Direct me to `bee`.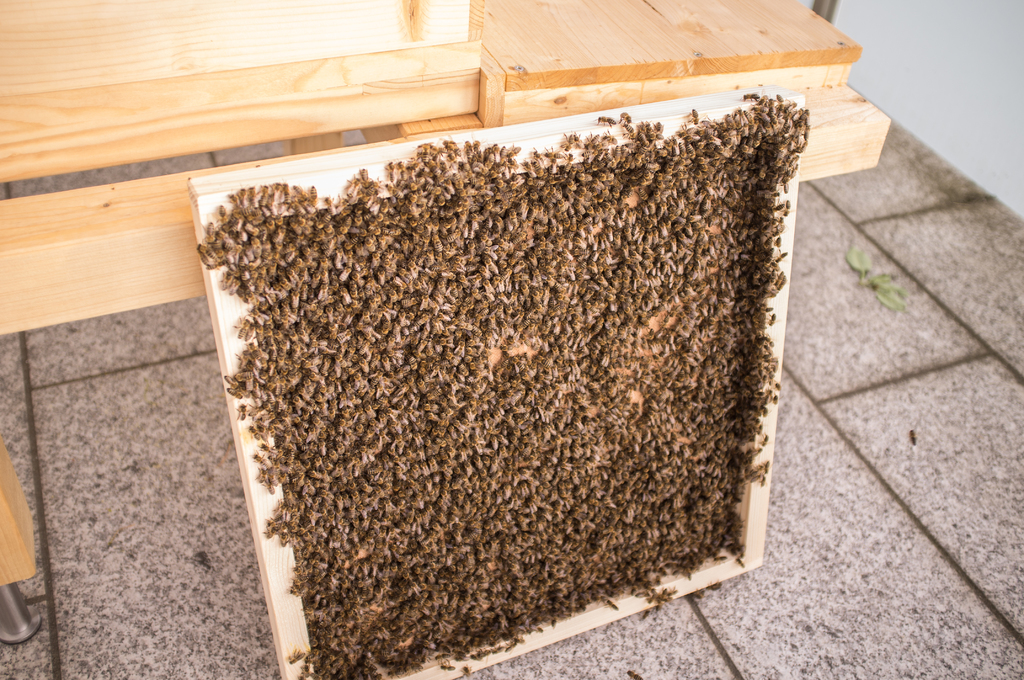
Direction: {"left": 281, "top": 180, "right": 292, "bottom": 207}.
